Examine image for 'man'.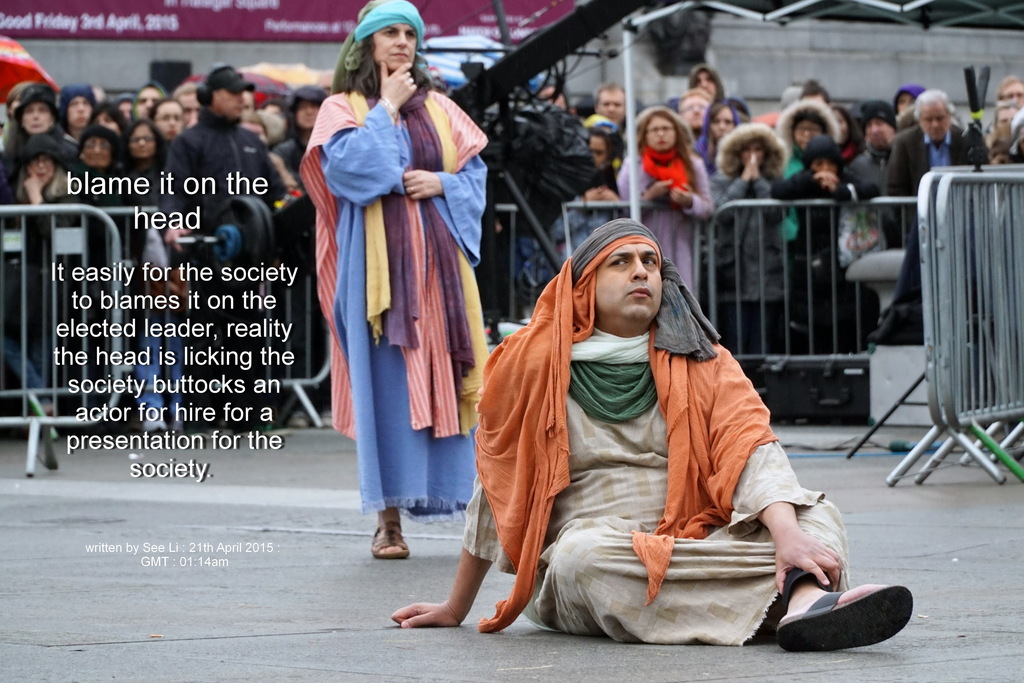
Examination result: bbox(131, 79, 166, 121).
